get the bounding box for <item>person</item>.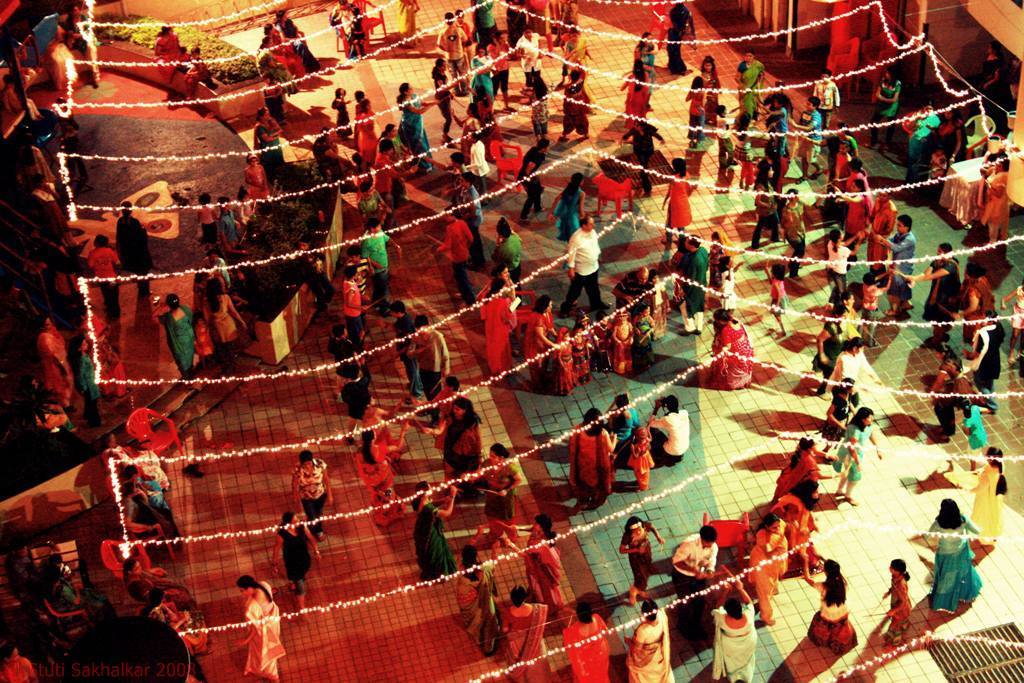
x1=428, y1=46, x2=472, y2=137.
